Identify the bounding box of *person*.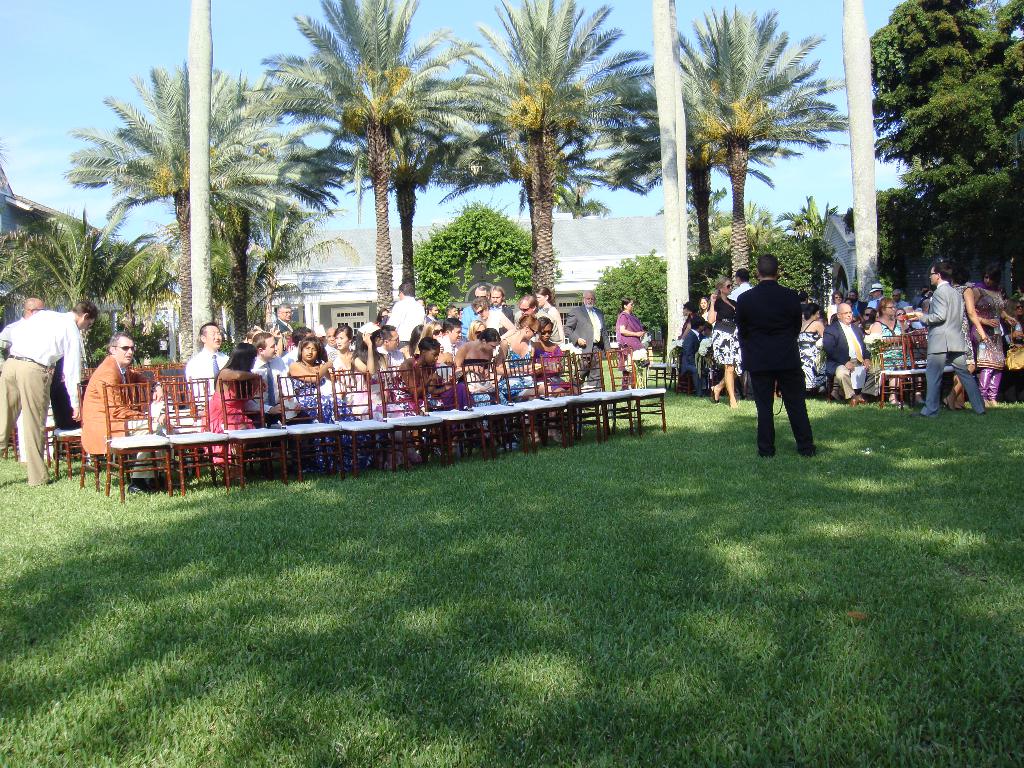
729 243 824 454.
